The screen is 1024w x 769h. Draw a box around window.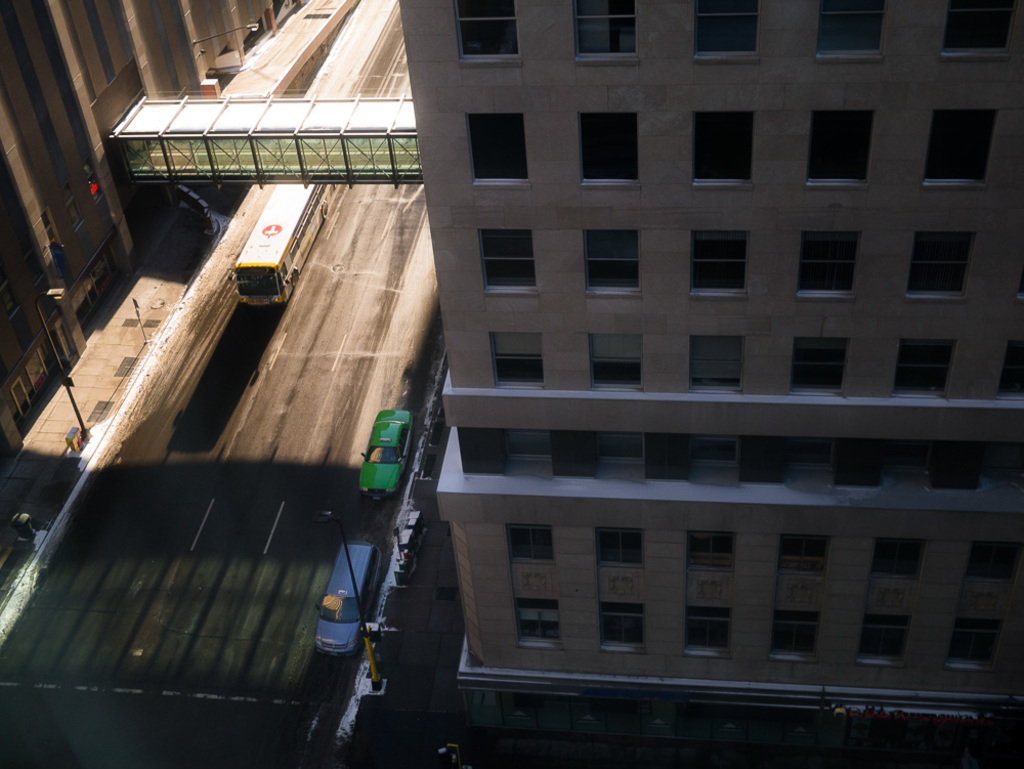
box(868, 616, 905, 655).
